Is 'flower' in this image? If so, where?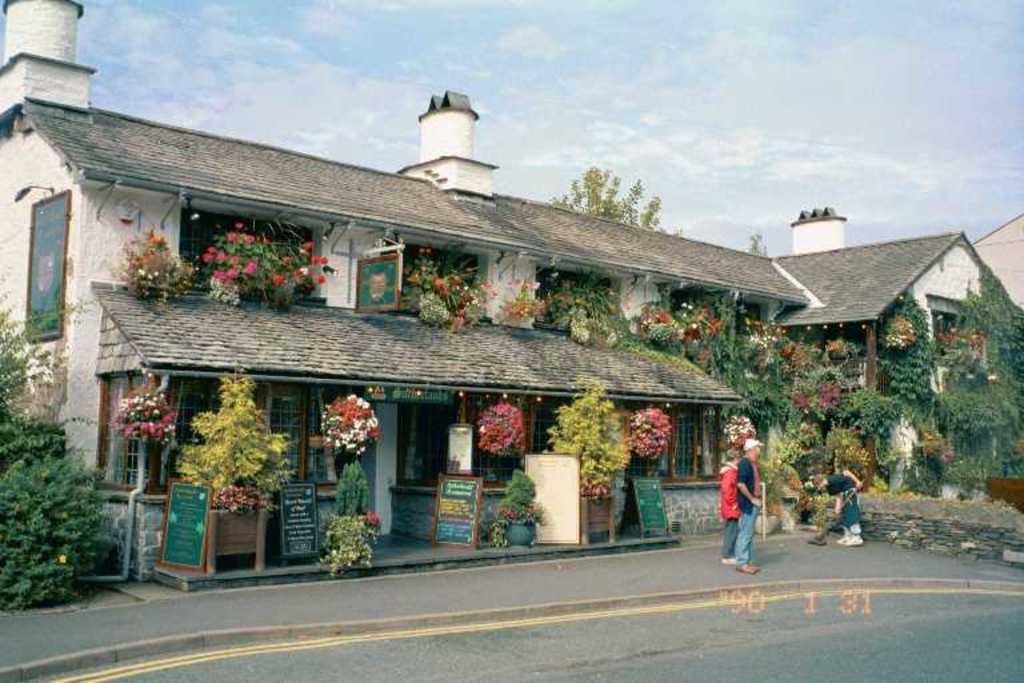
Yes, at 713, 394, 753, 443.
